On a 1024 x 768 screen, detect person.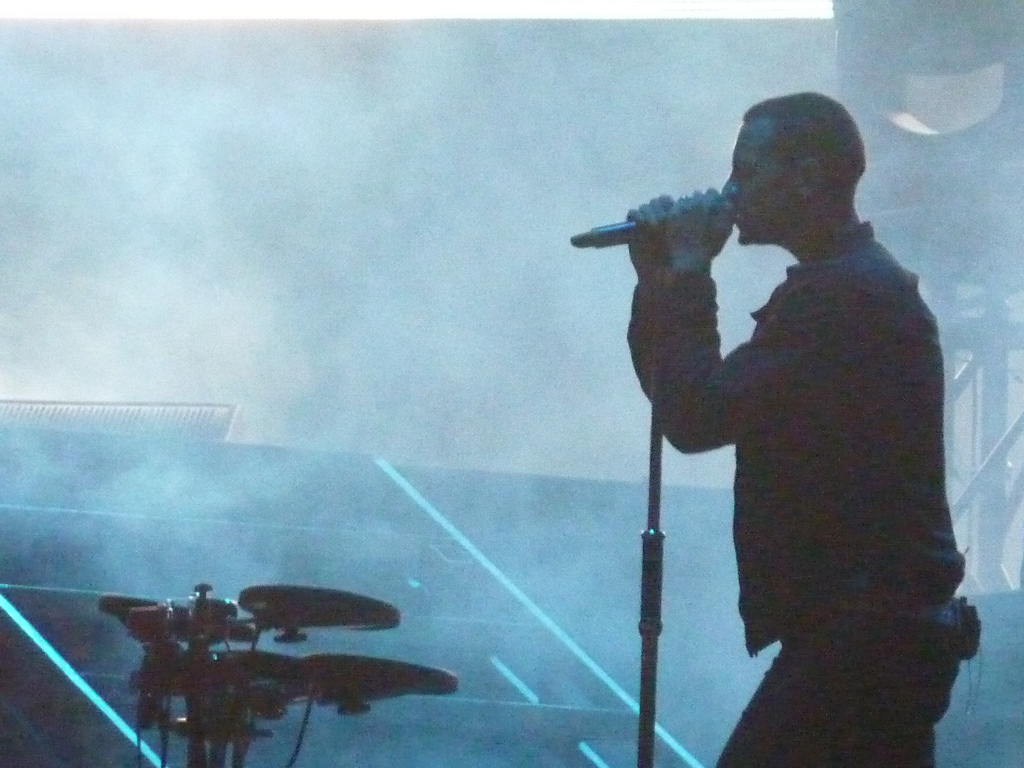
x1=634 y1=90 x2=983 y2=767.
